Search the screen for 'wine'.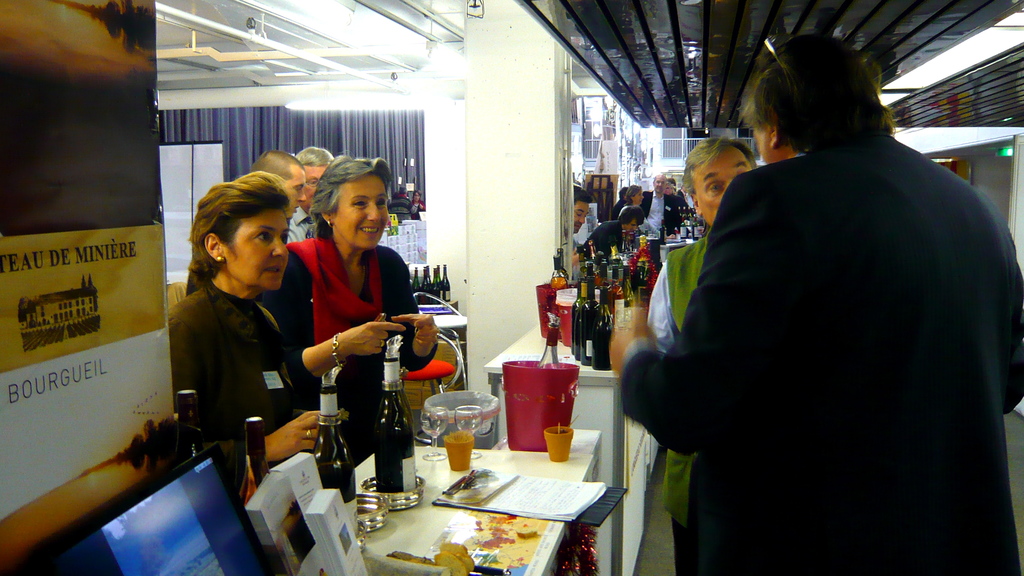
Found at [left=228, top=414, right=279, bottom=557].
